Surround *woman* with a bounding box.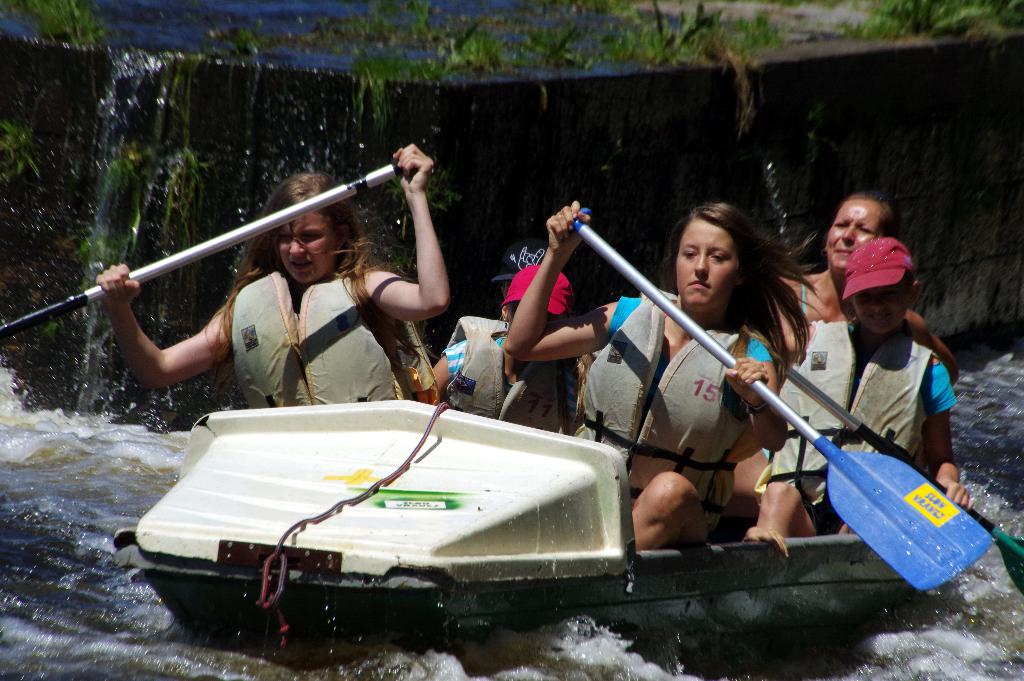
Rect(92, 170, 450, 427).
